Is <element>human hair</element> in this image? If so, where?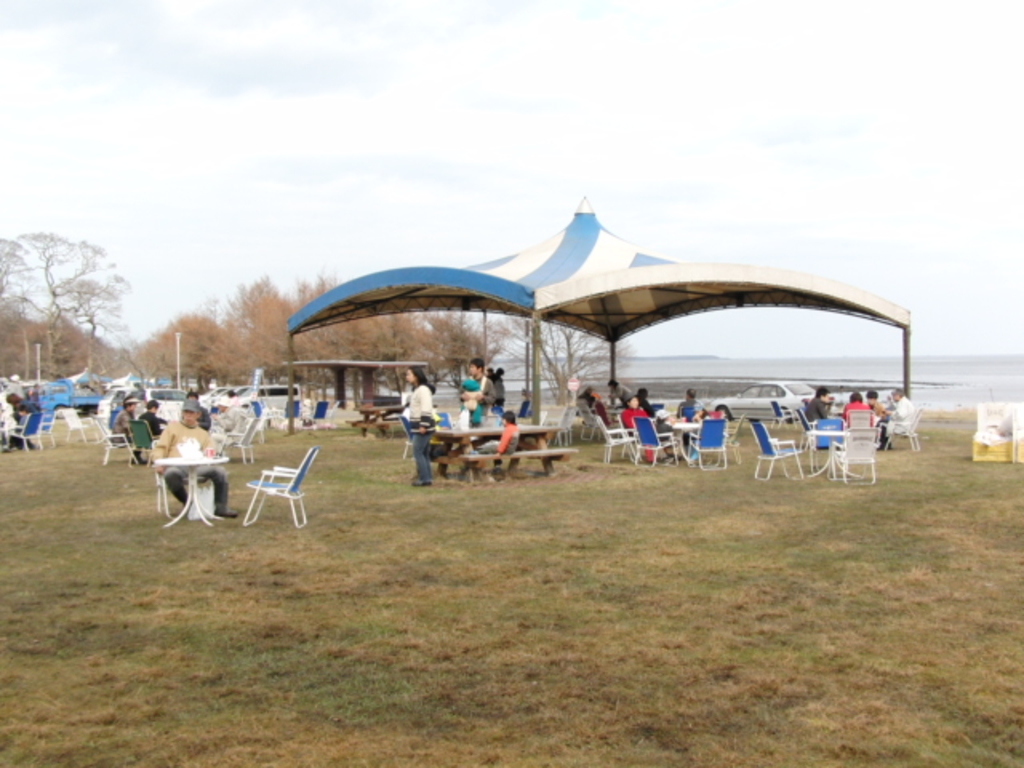
Yes, at 626 395 637 410.
